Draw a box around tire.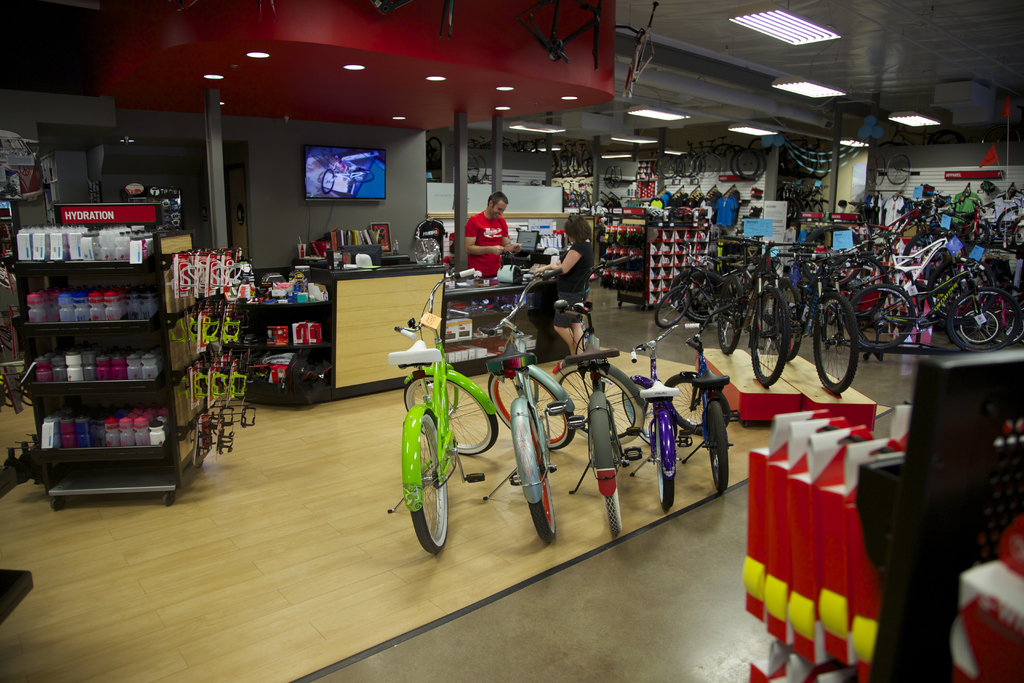
rect(656, 285, 689, 327).
